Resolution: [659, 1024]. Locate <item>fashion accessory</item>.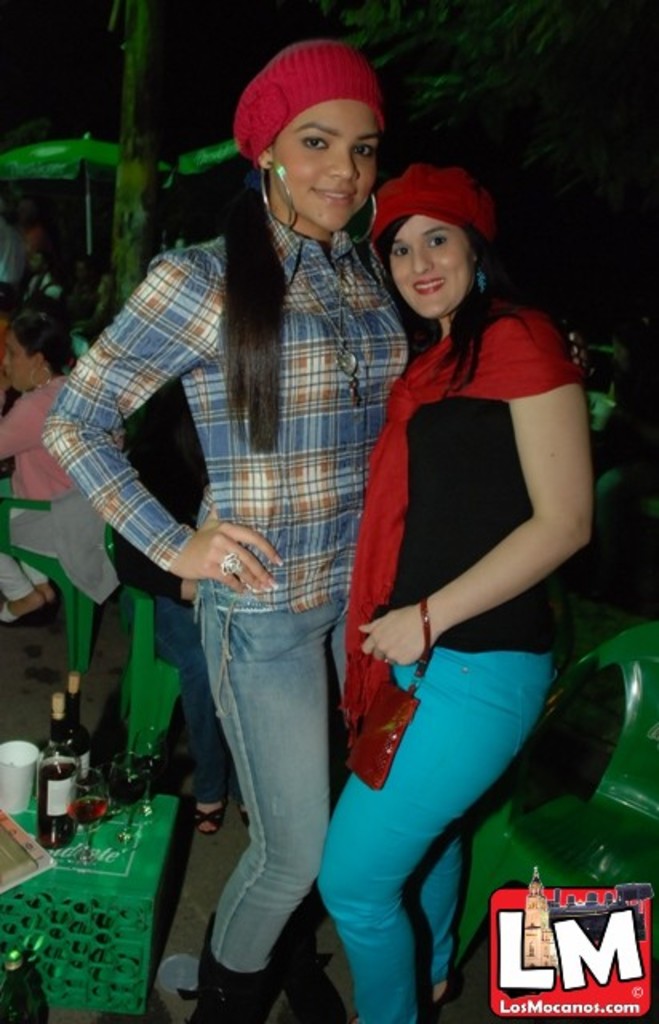
(0, 603, 45, 619).
